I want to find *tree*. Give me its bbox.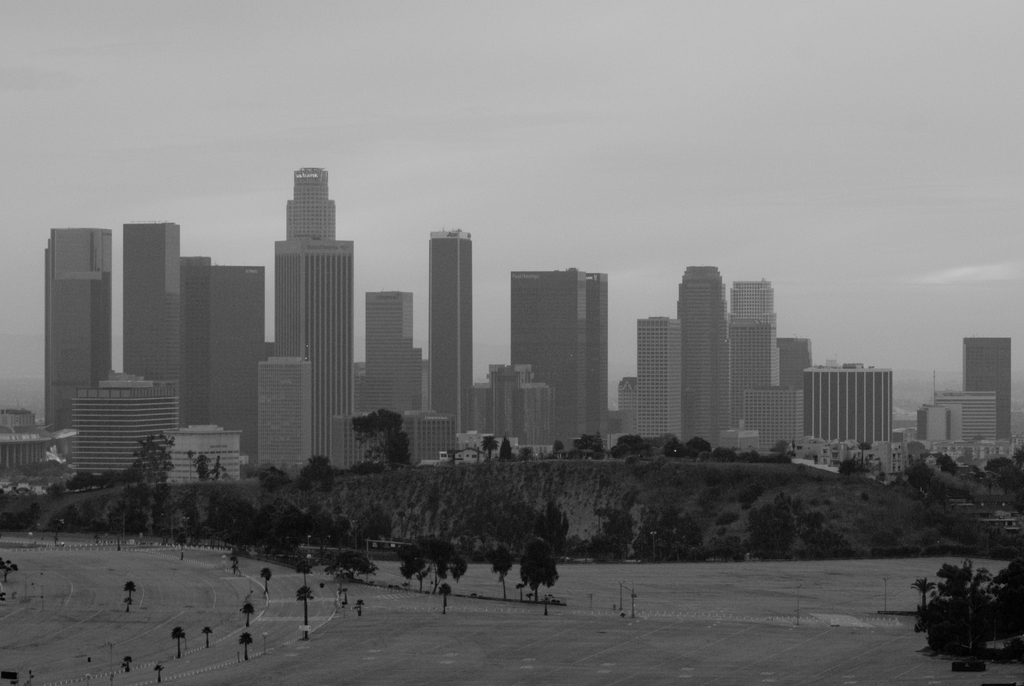
x1=521, y1=541, x2=562, y2=605.
